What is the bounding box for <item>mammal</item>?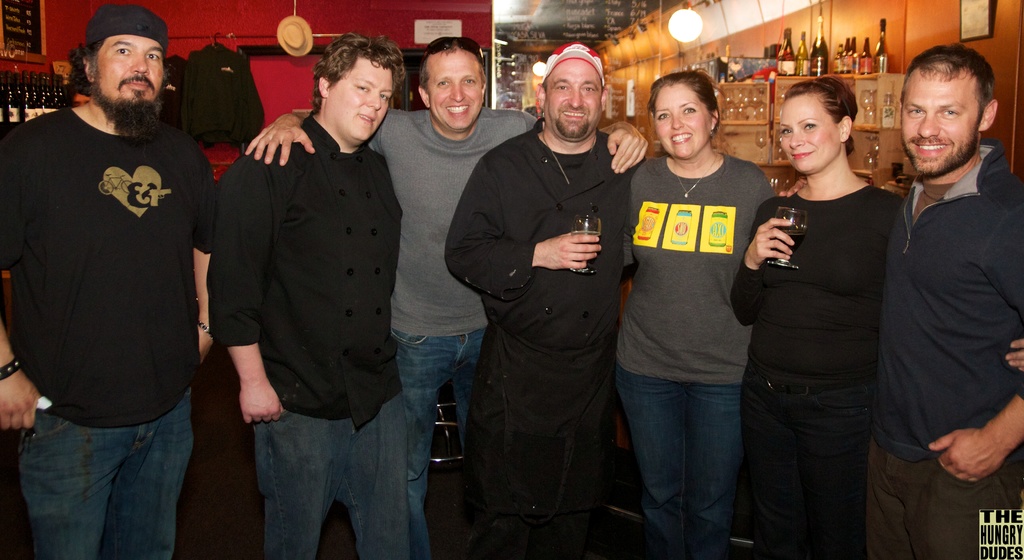
780 37 1023 559.
